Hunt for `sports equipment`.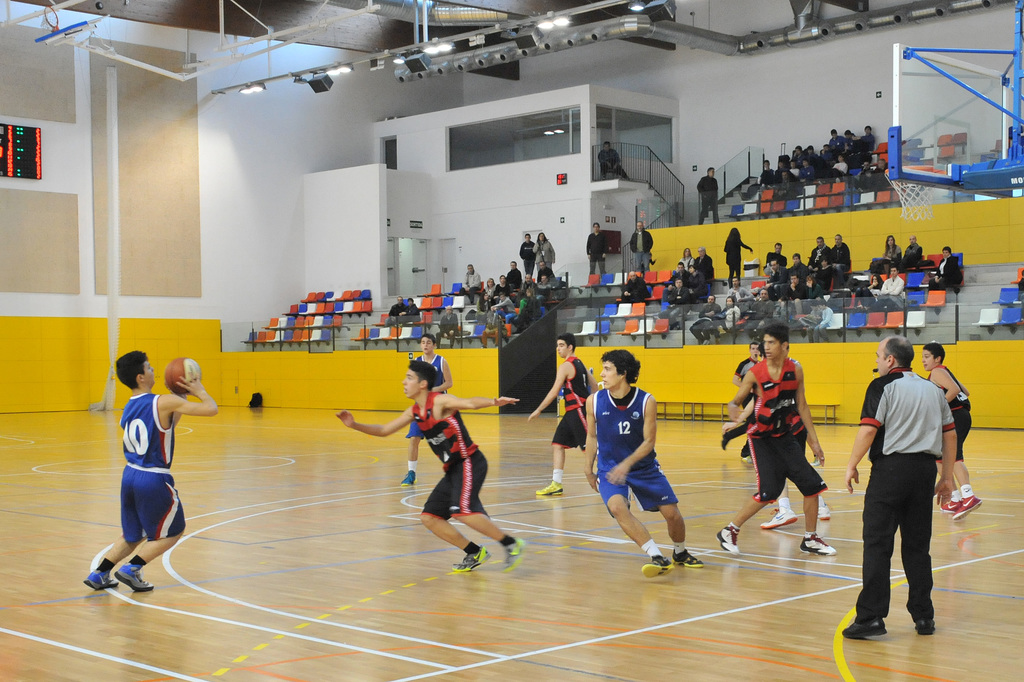
Hunted down at box(758, 509, 798, 531).
